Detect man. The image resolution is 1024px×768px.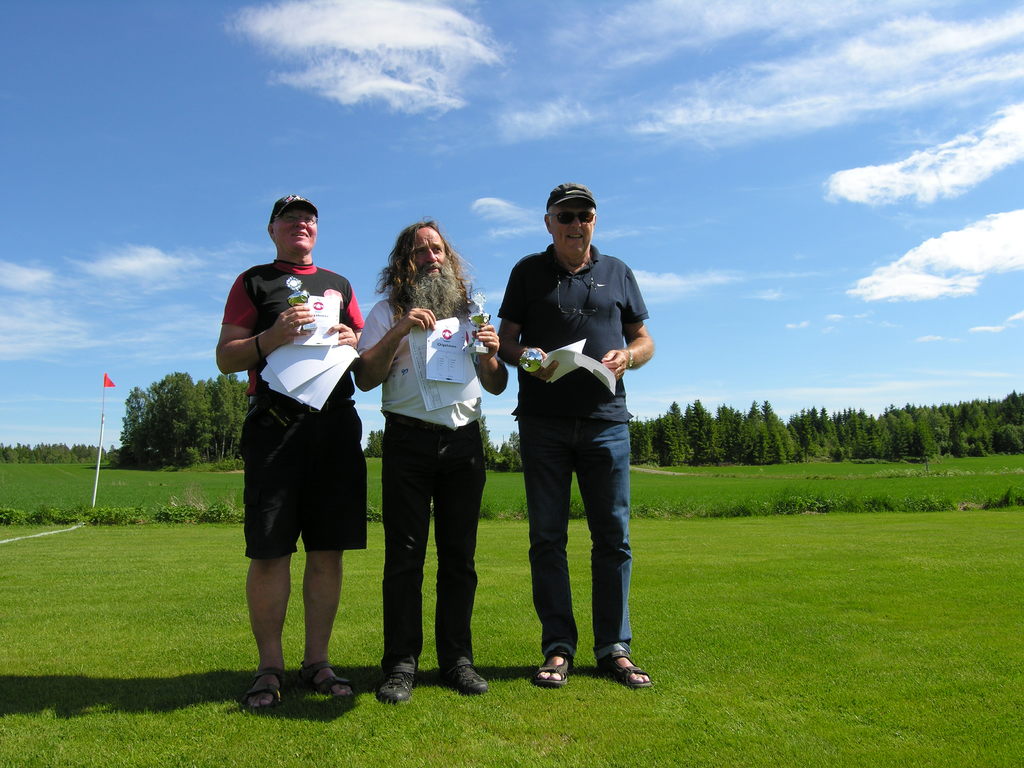
(350,222,511,707).
